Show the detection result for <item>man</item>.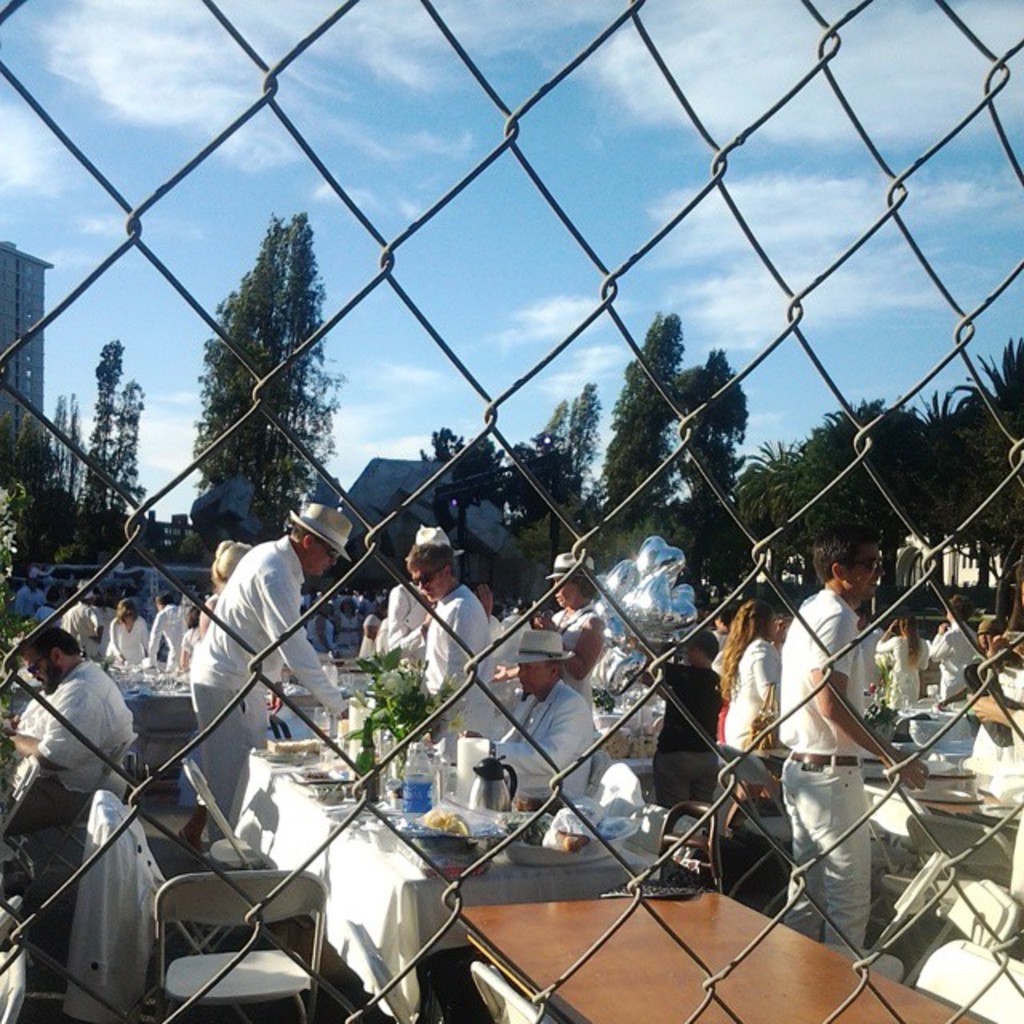
[left=0, top=613, right=154, bottom=931].
